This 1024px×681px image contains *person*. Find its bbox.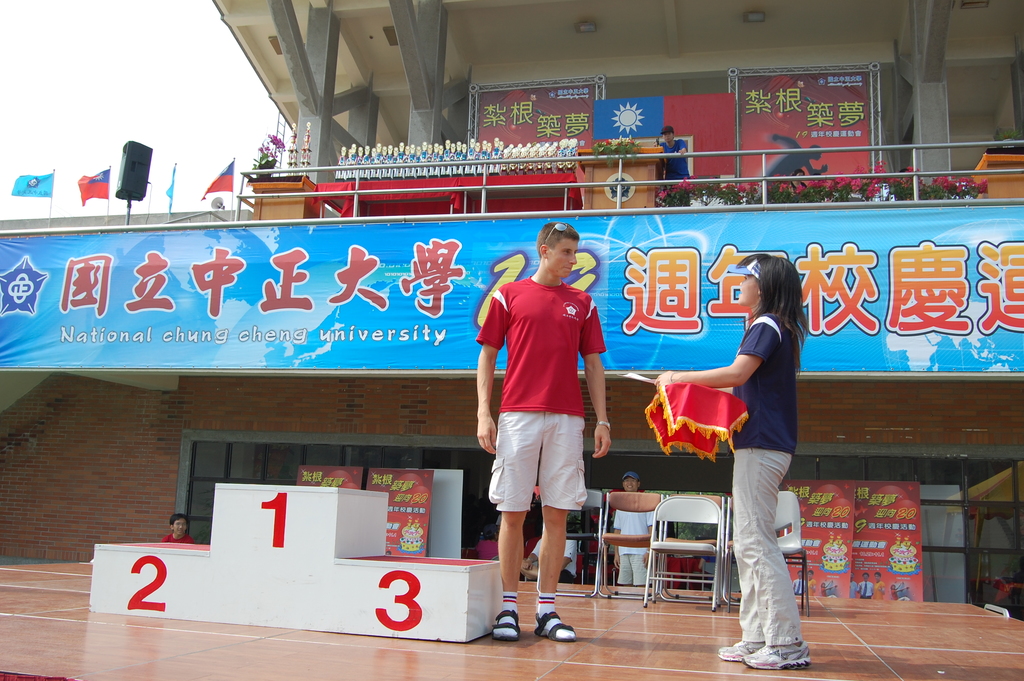
l=657, t=125, r=687, b=206.
